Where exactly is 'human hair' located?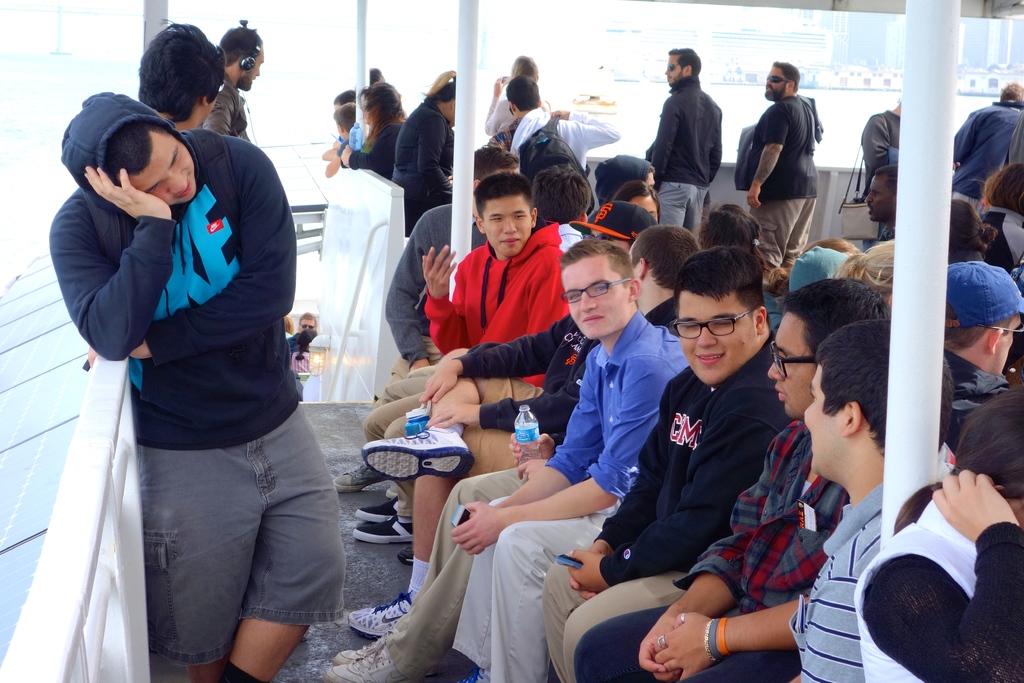
Its bounding box is [625,223,696,293].
